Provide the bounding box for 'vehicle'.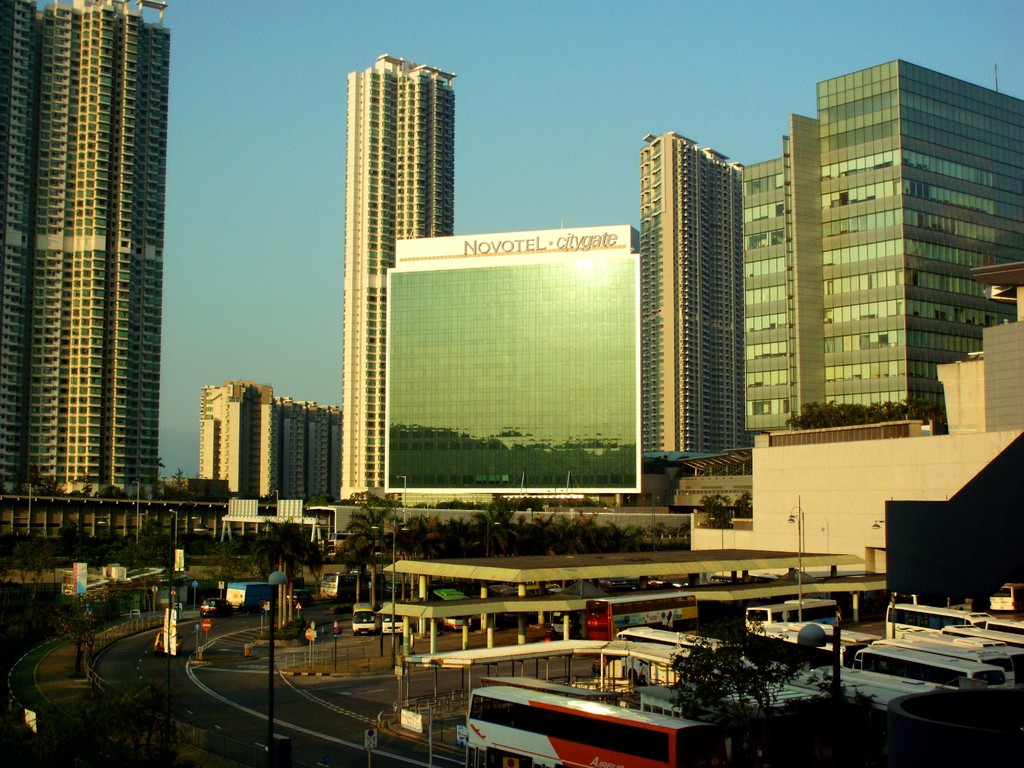
{"left": 887, "top": 596, "right": 985, "bottom": 640}.
